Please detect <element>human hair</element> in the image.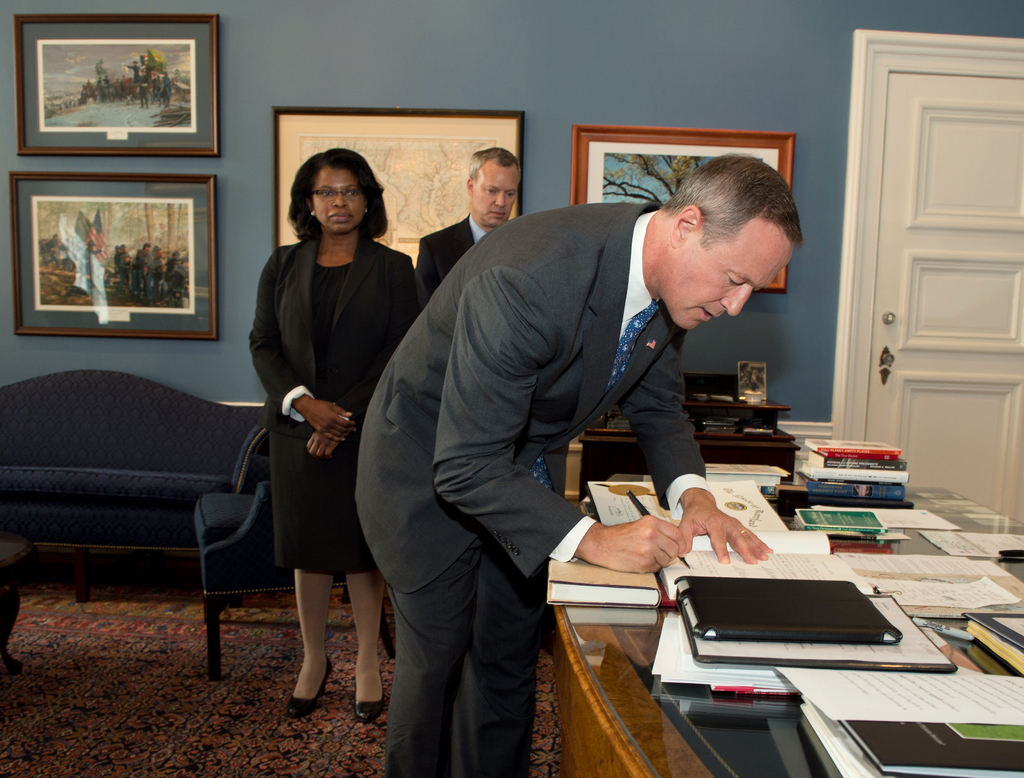
(465,142,515,174).
